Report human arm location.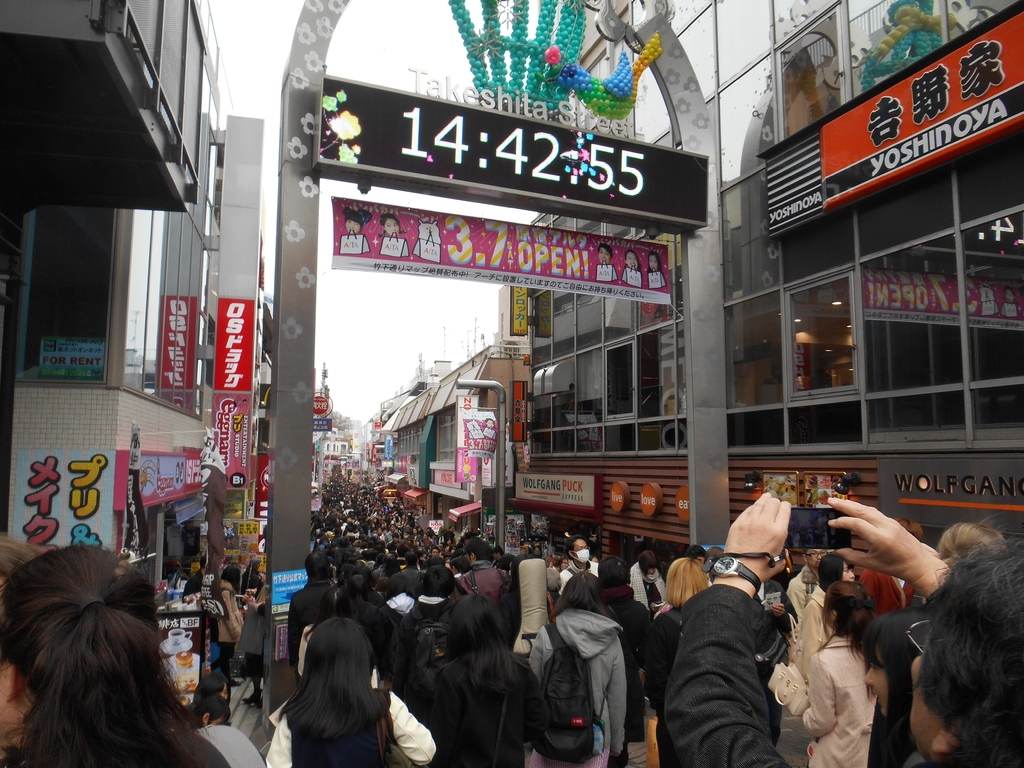
Report: bbox=[264, 714, 289, 767].
